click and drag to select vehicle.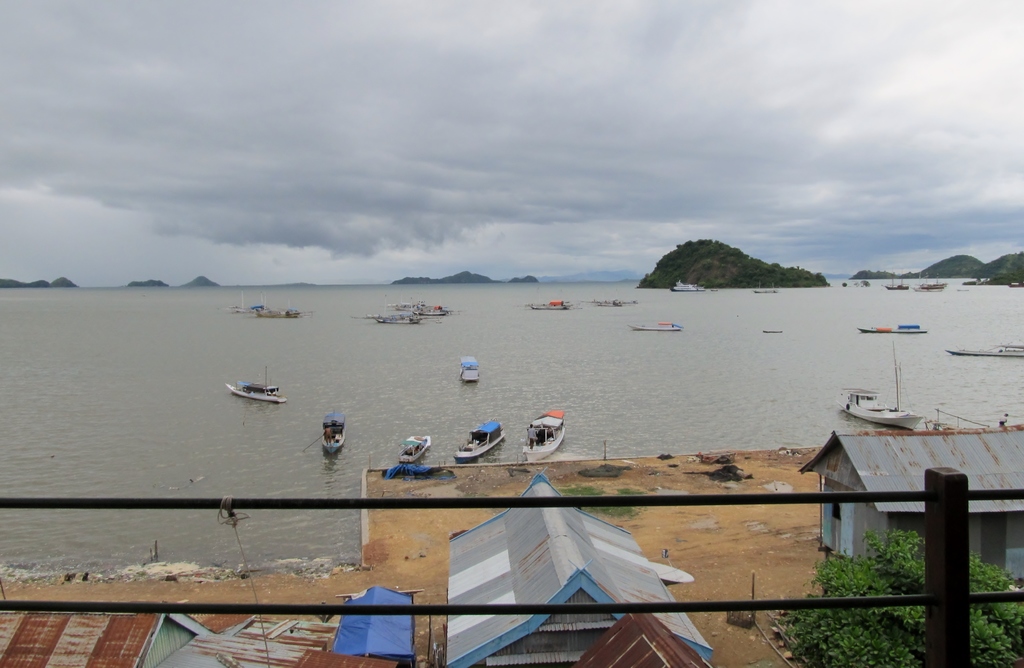
Selection: <box>840,387,920,429</box>.
